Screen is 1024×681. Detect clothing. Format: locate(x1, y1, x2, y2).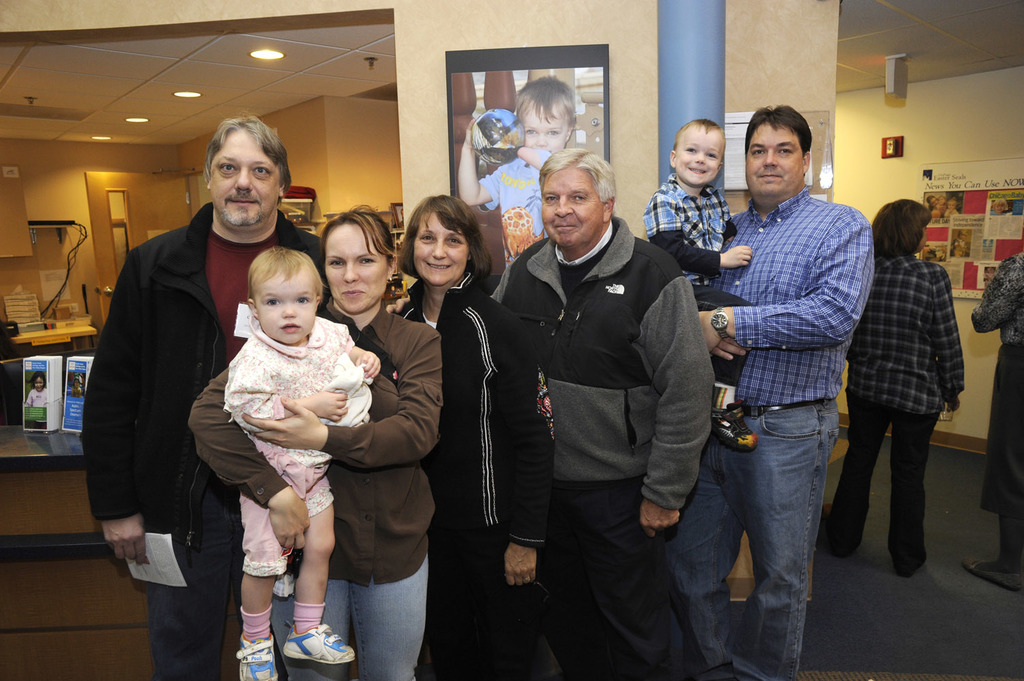
locate(974, 254, 1023, 342).
